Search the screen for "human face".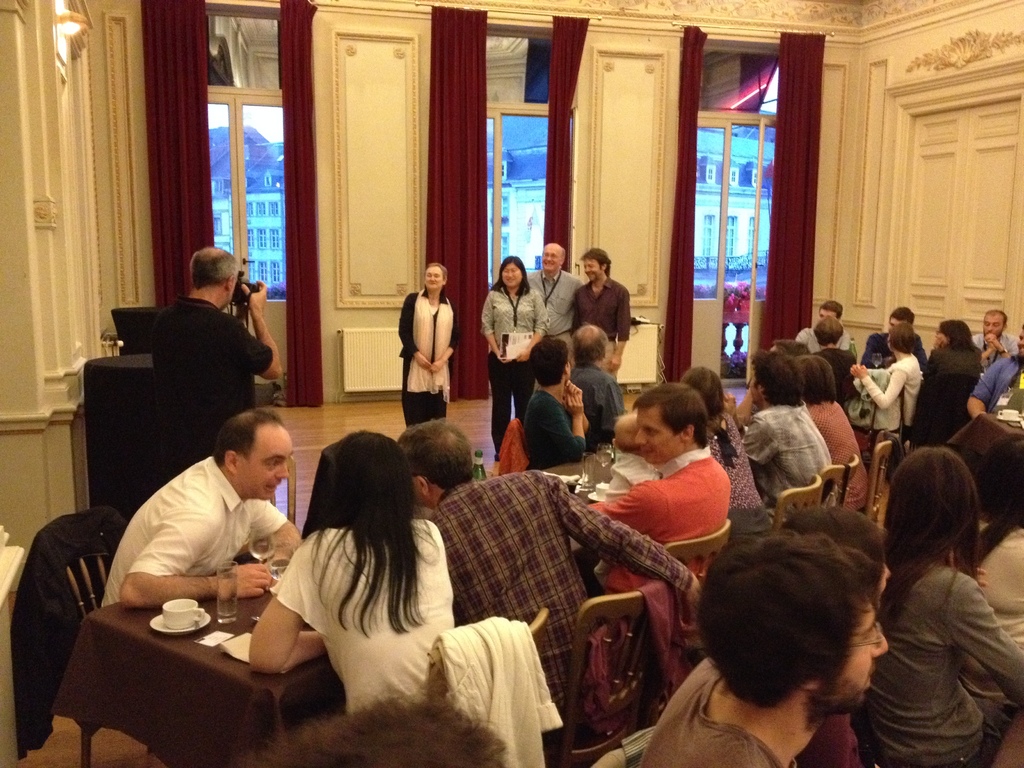
Found at left=426, top=268, right=444, bottom=291.
